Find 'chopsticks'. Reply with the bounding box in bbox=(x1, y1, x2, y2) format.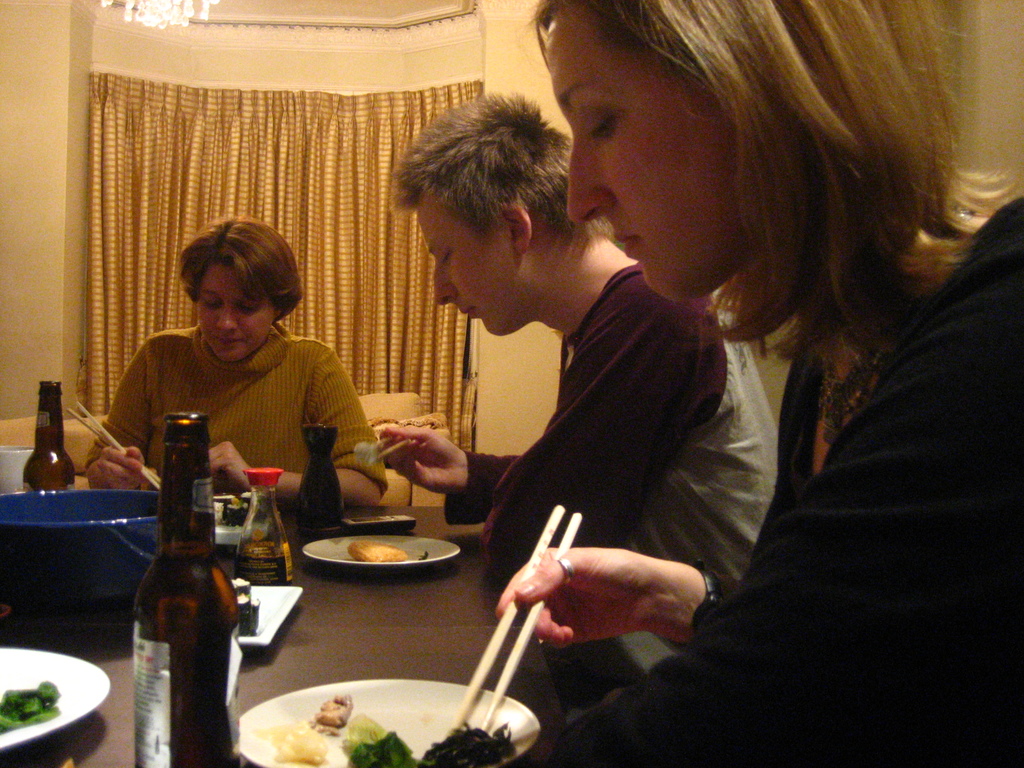
bbox=(452, 506, 581, 733).
